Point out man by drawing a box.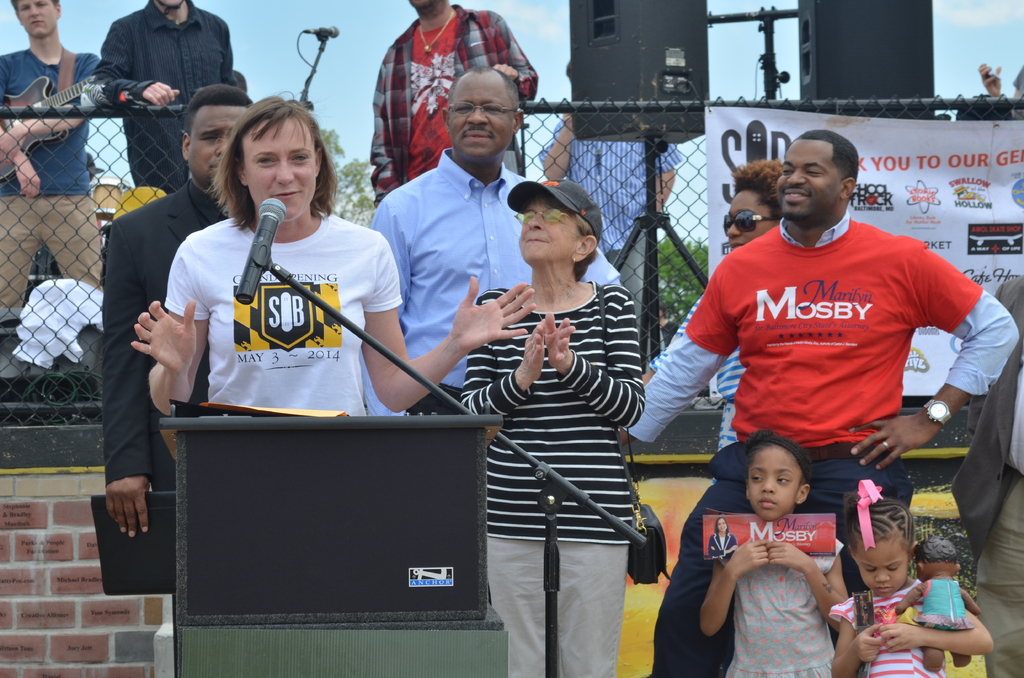
x1=950, y1=270, x2=1023, y2=677.
